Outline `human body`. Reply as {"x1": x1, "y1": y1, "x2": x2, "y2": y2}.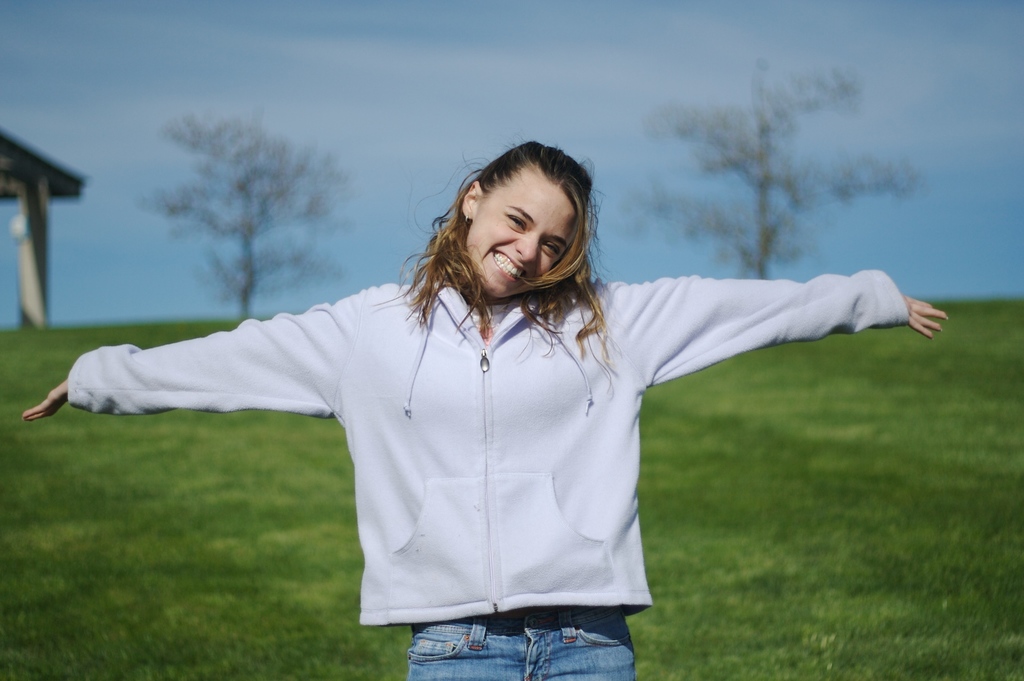
{"x1": 61, "y1": 144, "x2": 947, "y2": 652}.
